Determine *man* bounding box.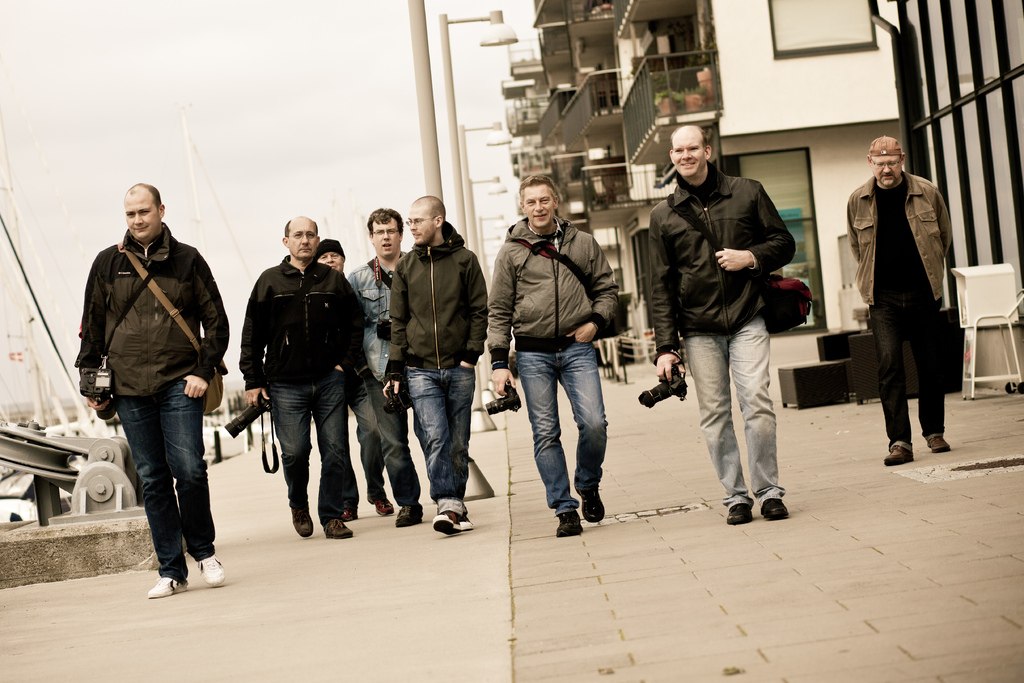
Determined: x1=240 y1=220 x2=363 y2=537.
